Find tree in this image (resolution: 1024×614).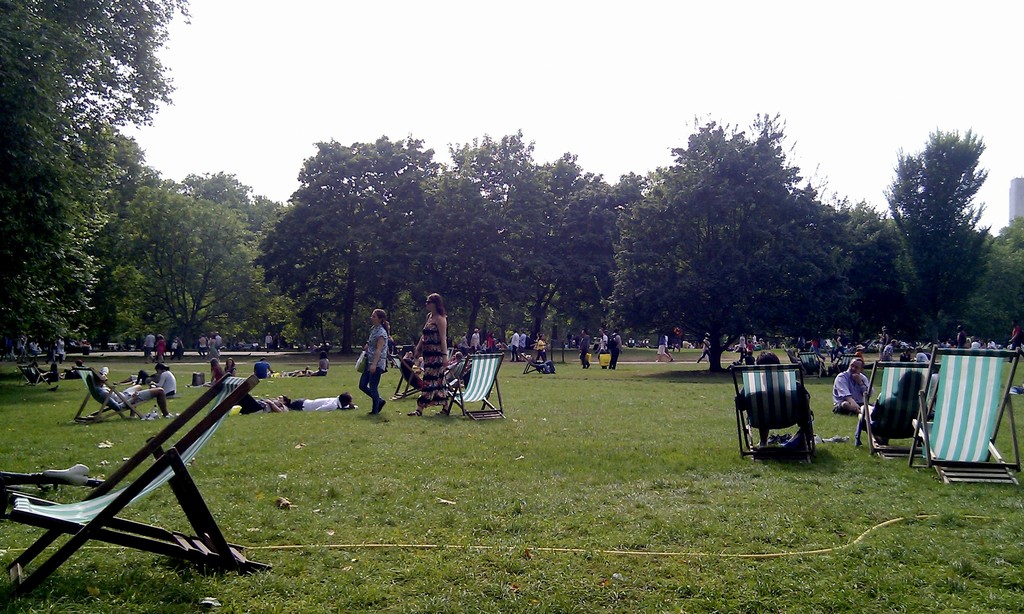
box(181, 174, 298, 242).
